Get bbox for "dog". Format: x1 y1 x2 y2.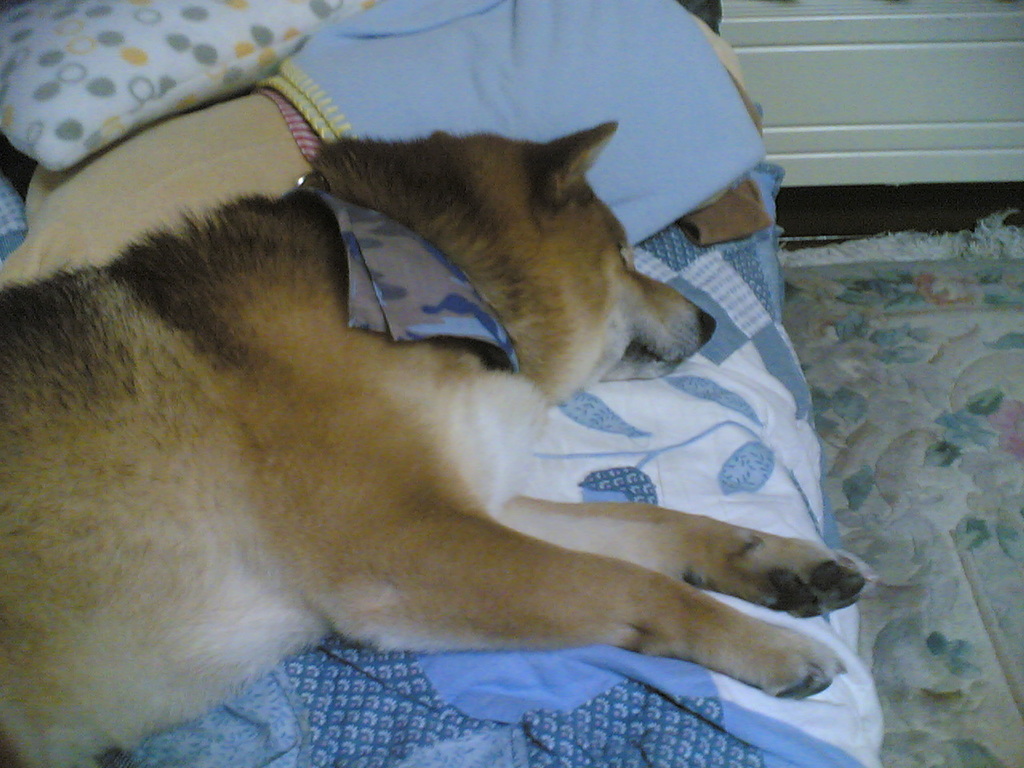
0 118 866 767.
